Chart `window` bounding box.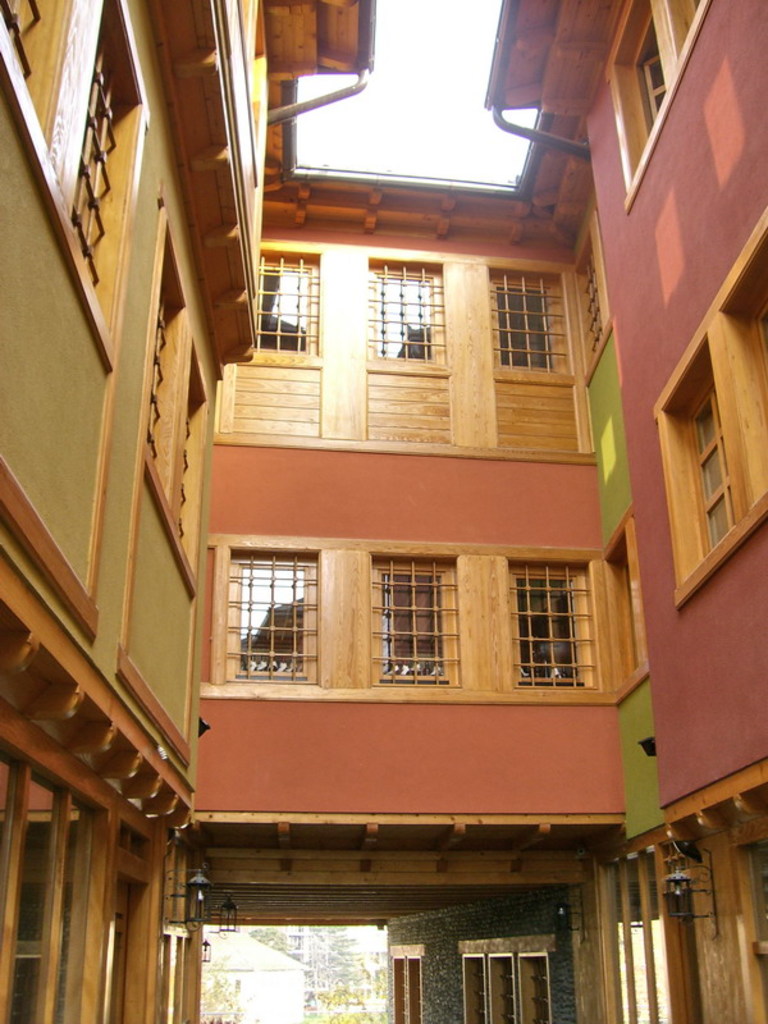
Charted: (left=362, top=260, right=447, bottom=364).
